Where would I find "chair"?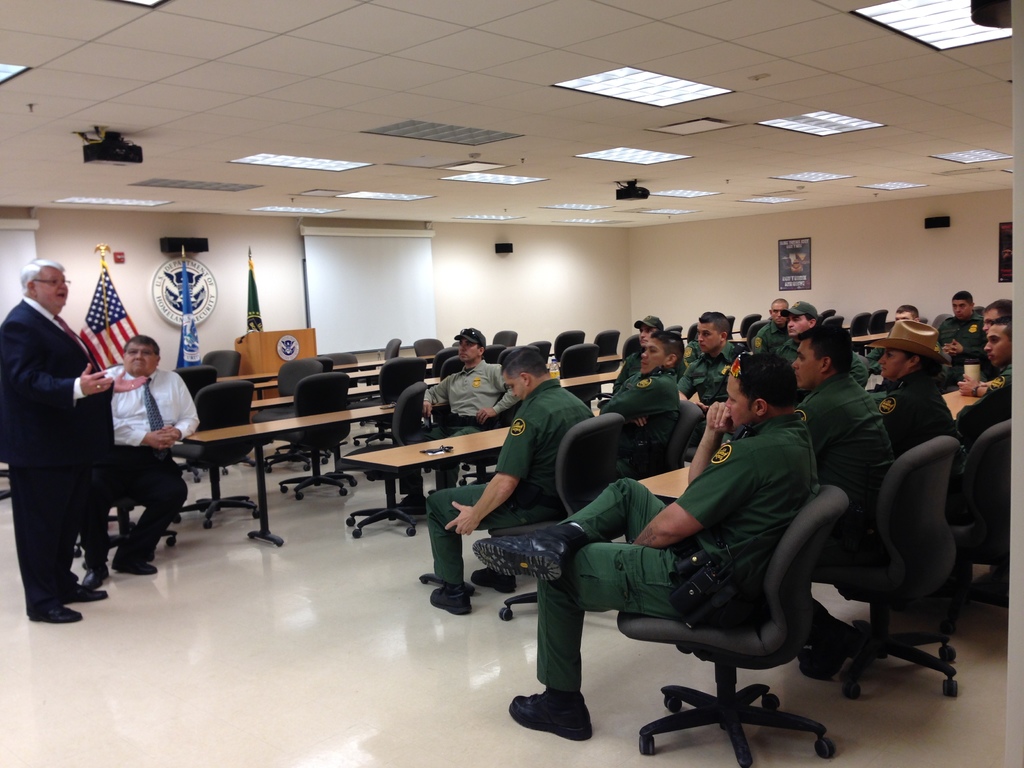
At bbox=[630, 398, 703, 485].
